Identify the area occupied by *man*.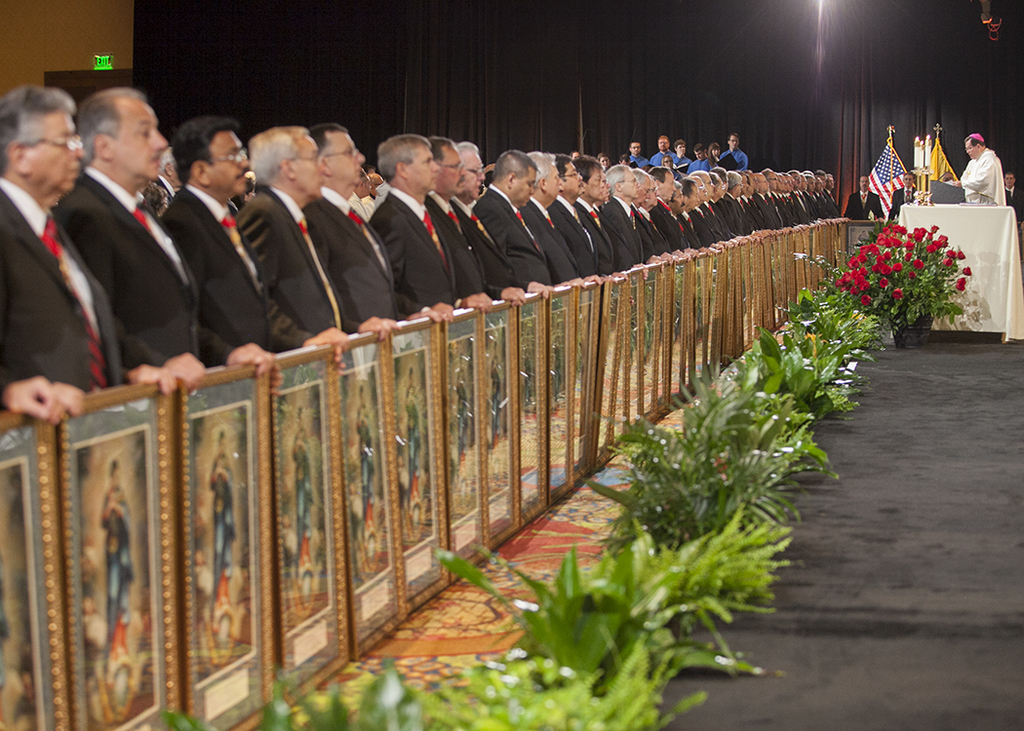
Area: detection(453, 142, 544, 301).
